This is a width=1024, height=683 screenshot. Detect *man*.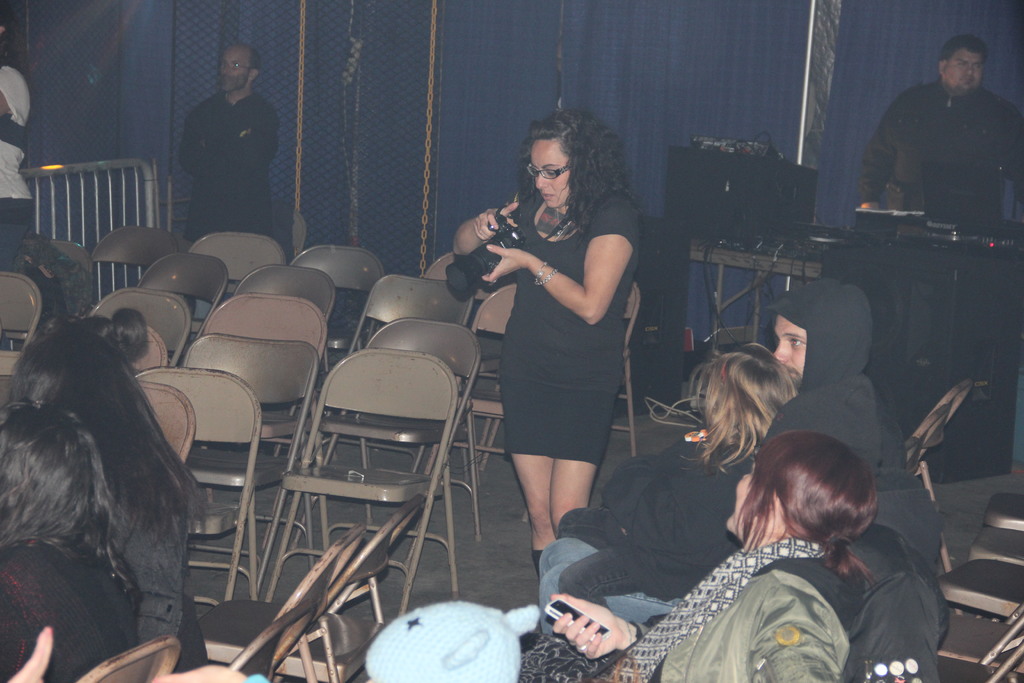
(872,33,1023,233).
